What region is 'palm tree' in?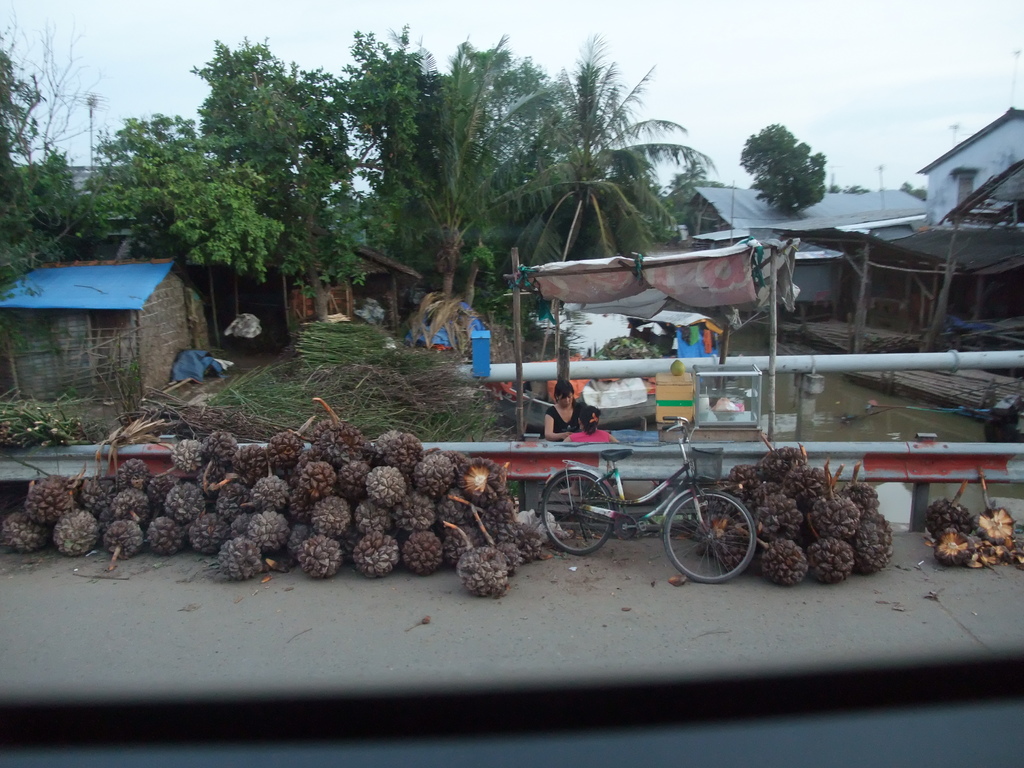
[x1=536, y1=78, x2=701, y2=234].
